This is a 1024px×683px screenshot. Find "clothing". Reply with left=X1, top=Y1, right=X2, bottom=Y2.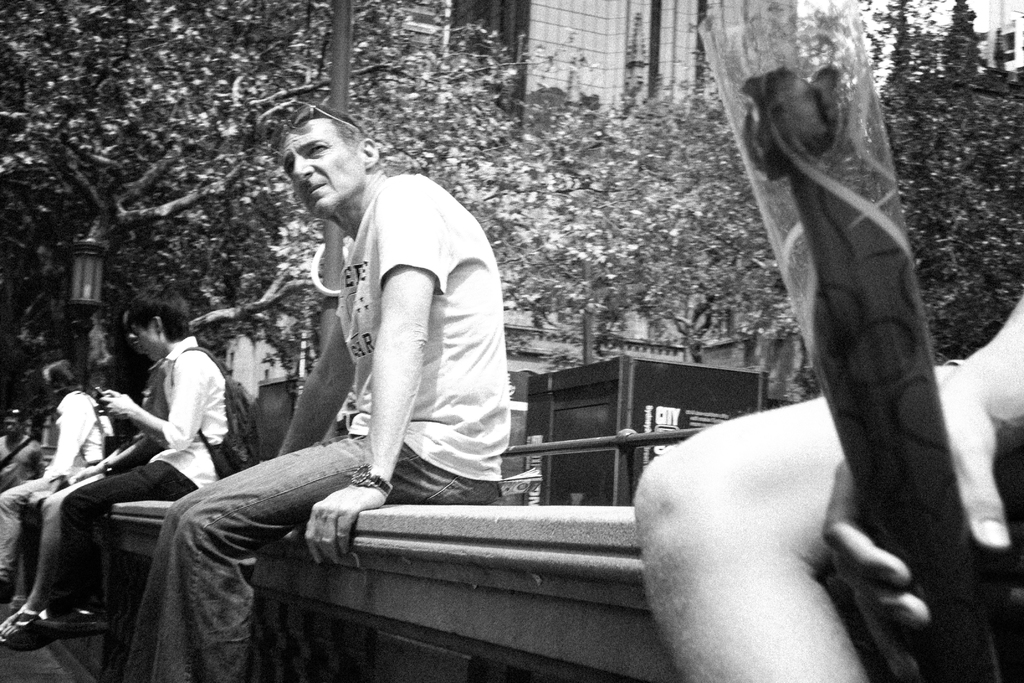
left=129, top=176, right=509, bottom=675.
